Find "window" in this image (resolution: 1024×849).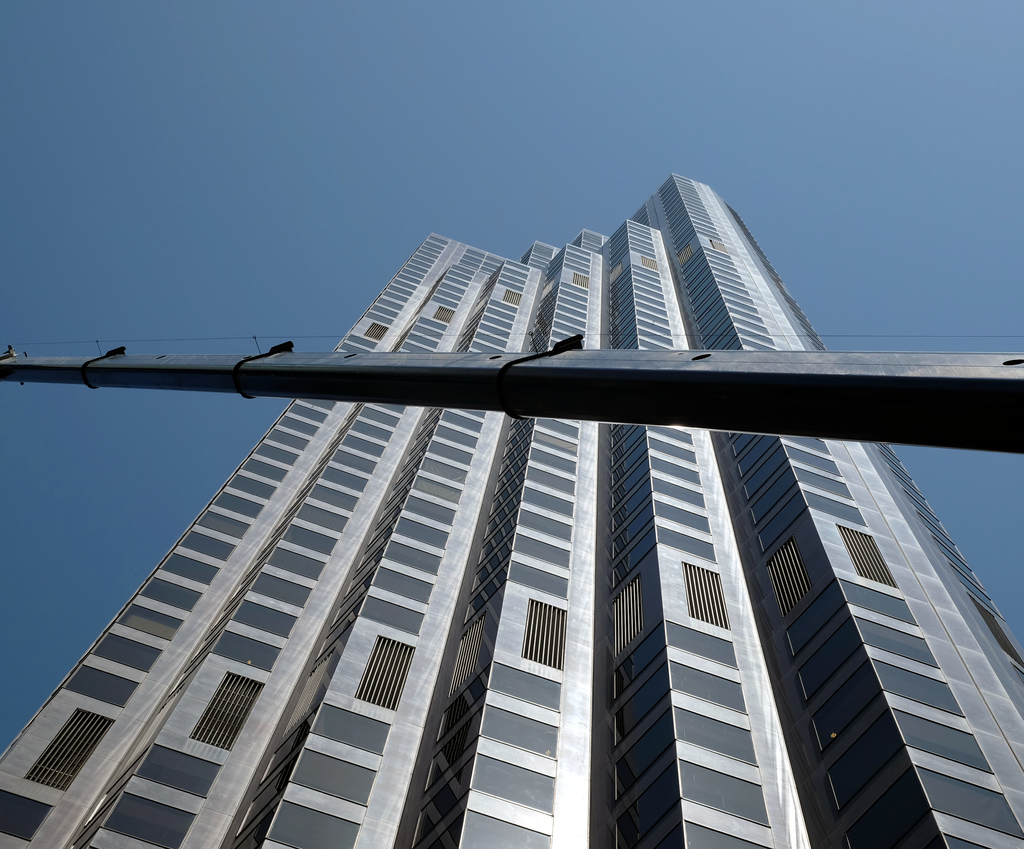
crop(522, 599, 564, 672).
